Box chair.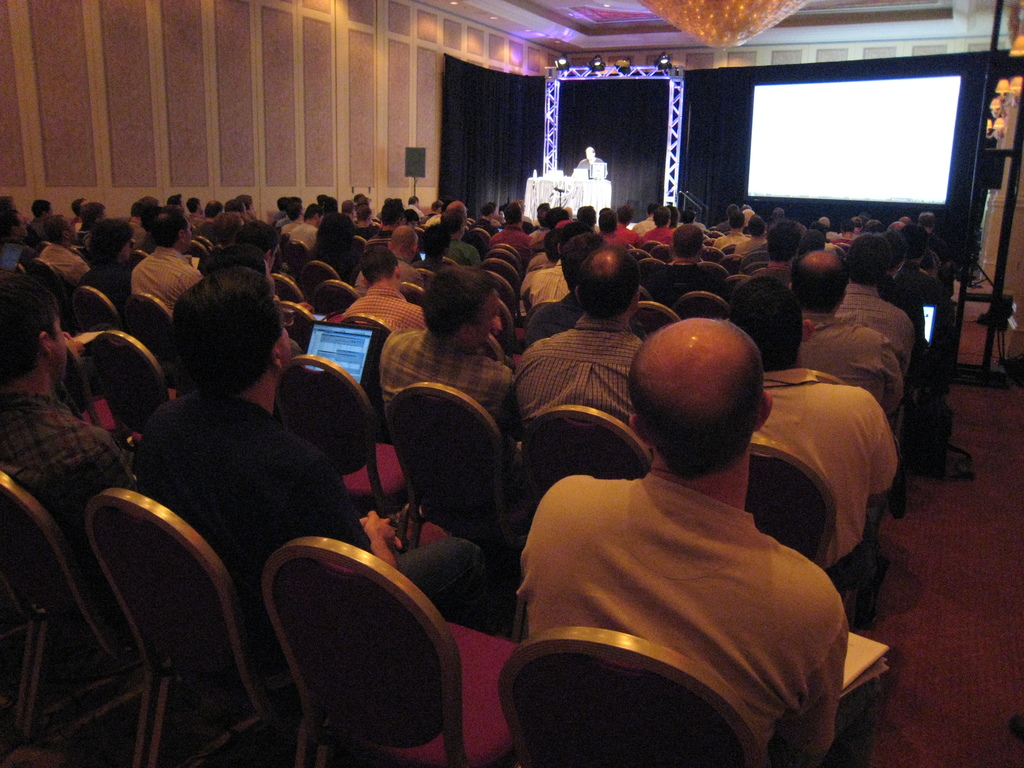
x1=185 y1=241 x2=207 y2=259.
